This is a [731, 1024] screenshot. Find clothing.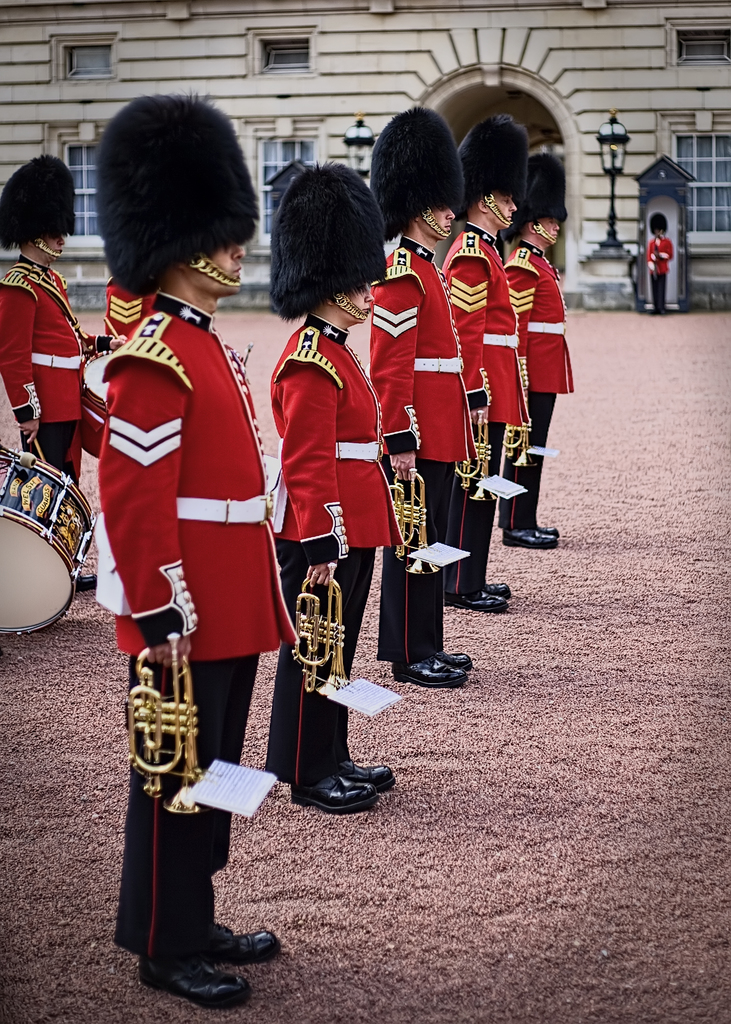
Bounding box: 0, 252, 87, 460.
